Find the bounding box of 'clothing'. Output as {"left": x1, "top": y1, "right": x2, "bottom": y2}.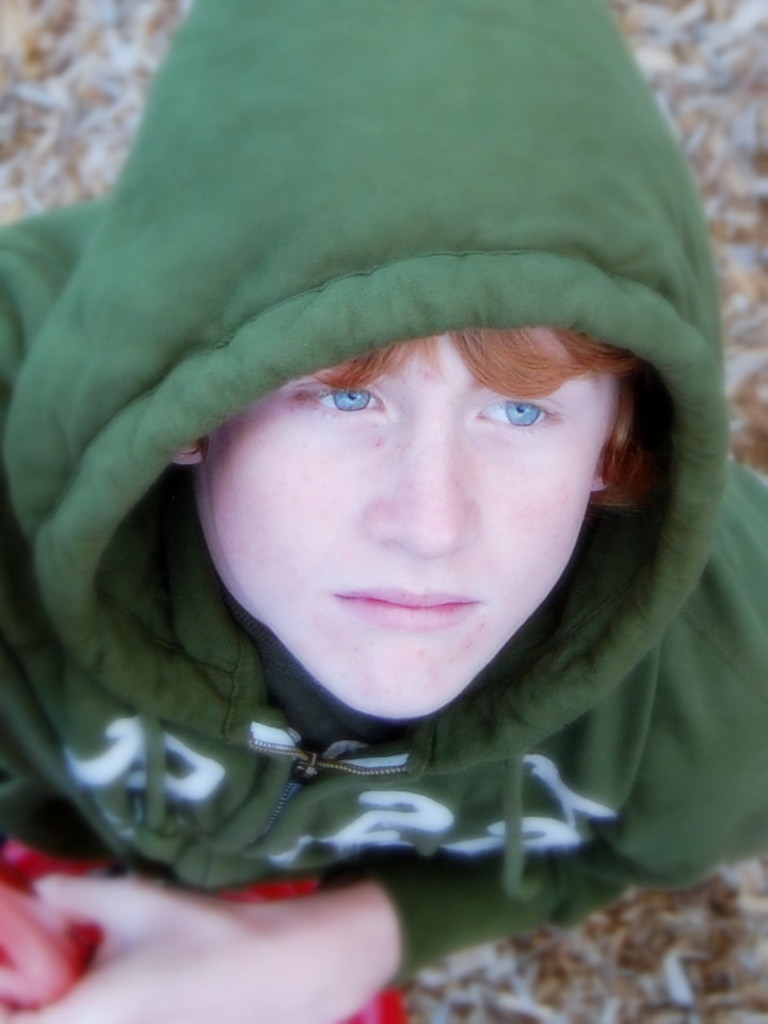
{"left": 33, "top": 76, "right": 767, "bottom": 895}.
